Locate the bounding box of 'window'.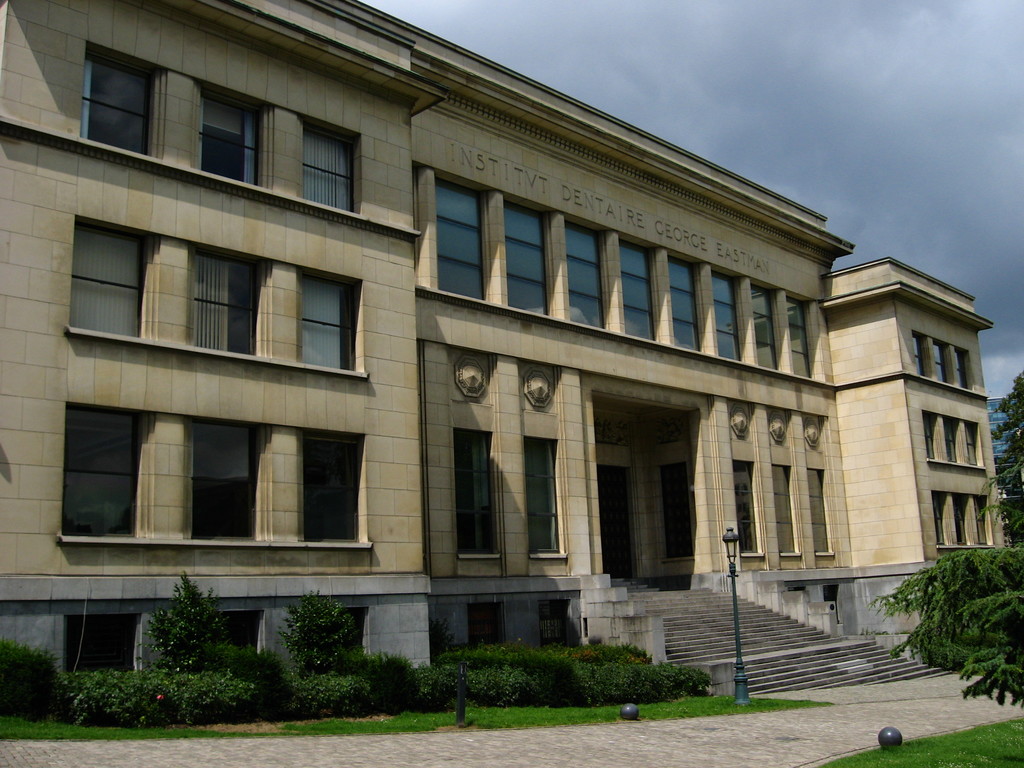
Bounding box: rect(65, 616, 145, 671).
